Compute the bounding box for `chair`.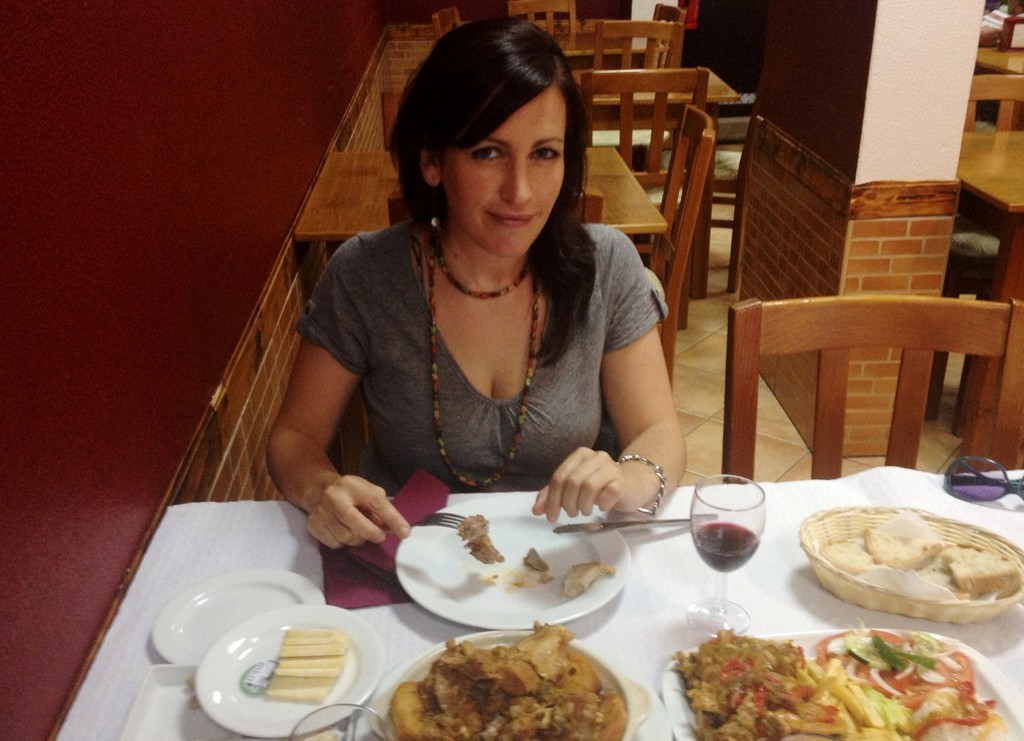
{"left": 591, "top": 20, "right": 675, "bottom": 156}.
